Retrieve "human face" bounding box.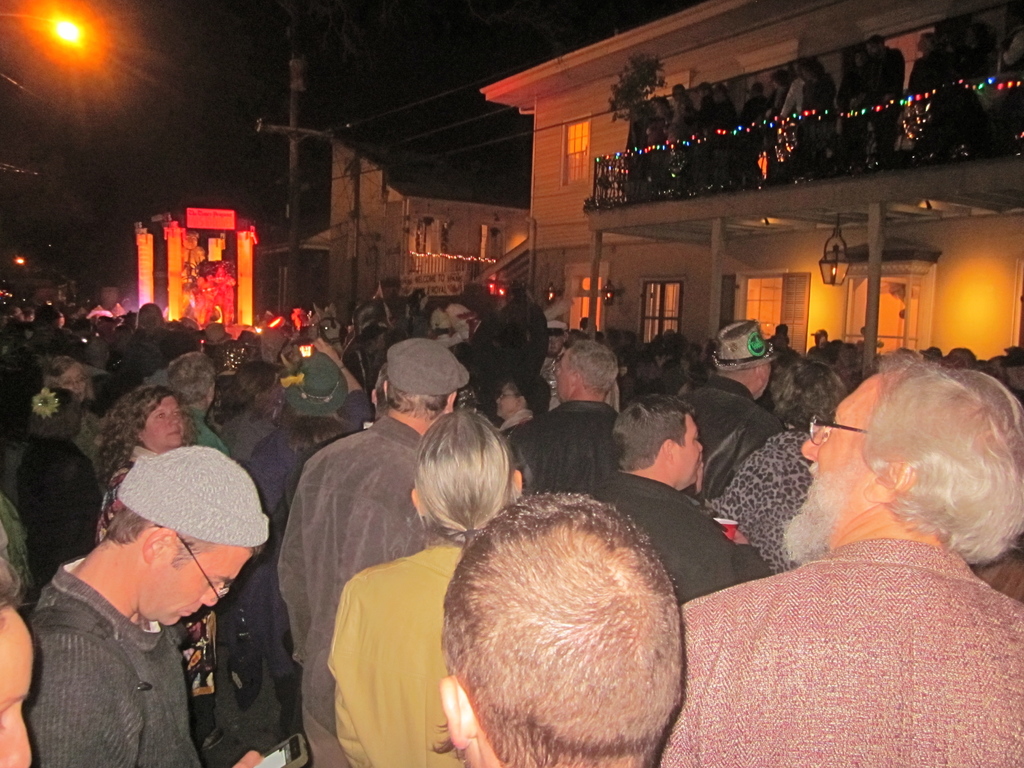
Bounding box: {"left": 144, "top": 397, "right": 185, "bottom": 445}.
